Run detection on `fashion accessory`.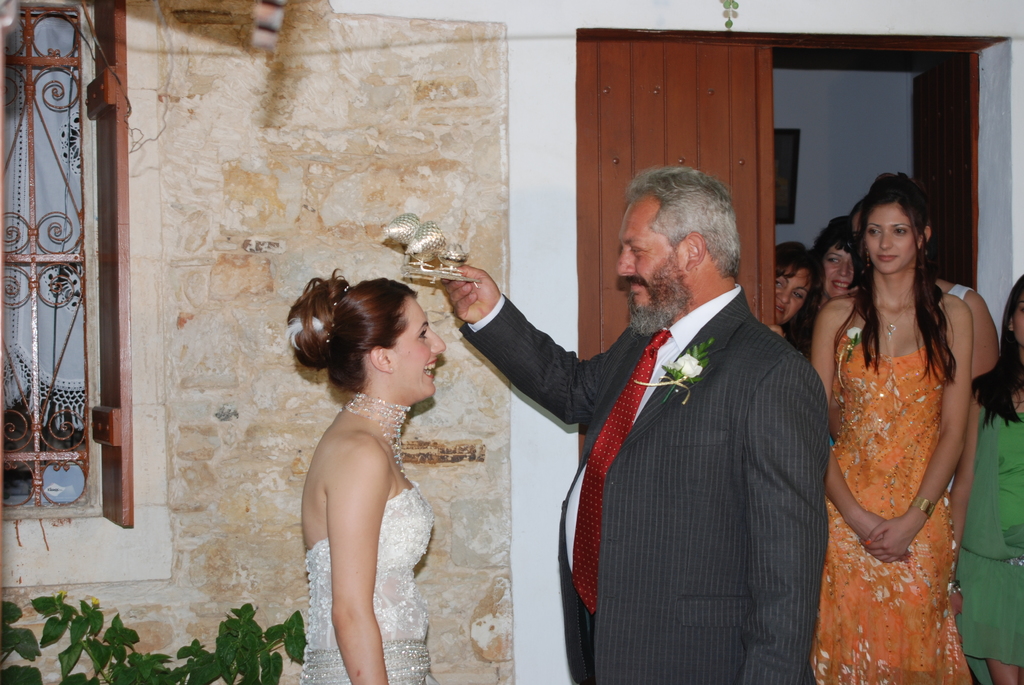
Result: locate(871, 301, 918, 363).
